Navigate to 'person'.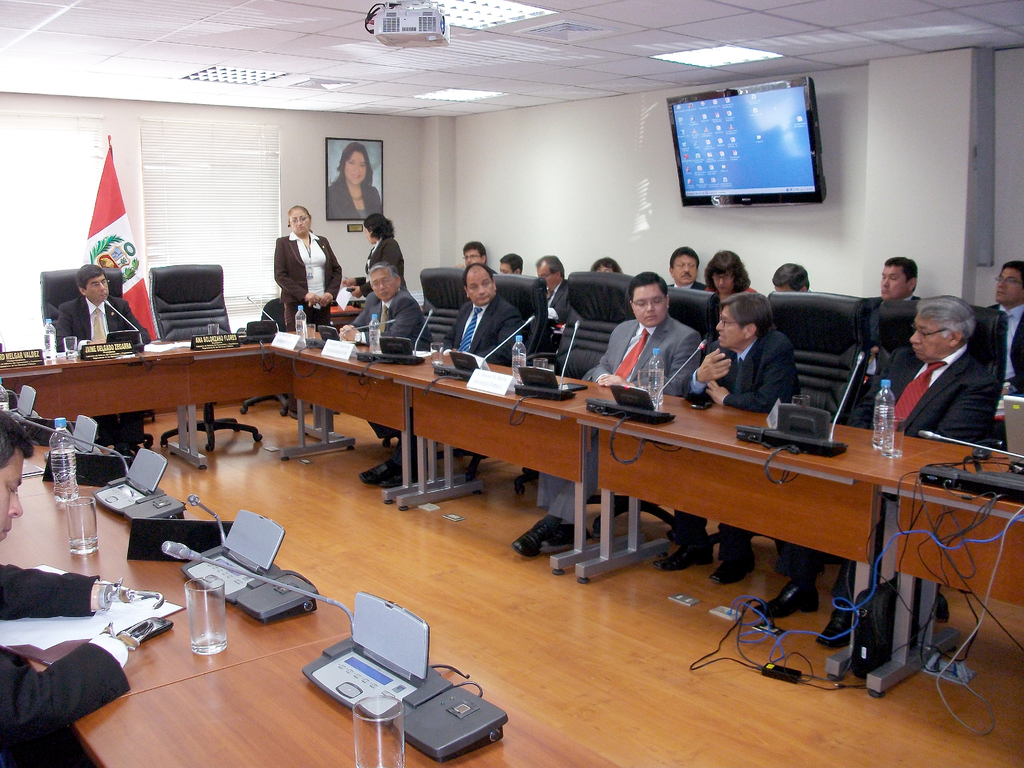
Navigation target: region(356, 262, 525, 489).
